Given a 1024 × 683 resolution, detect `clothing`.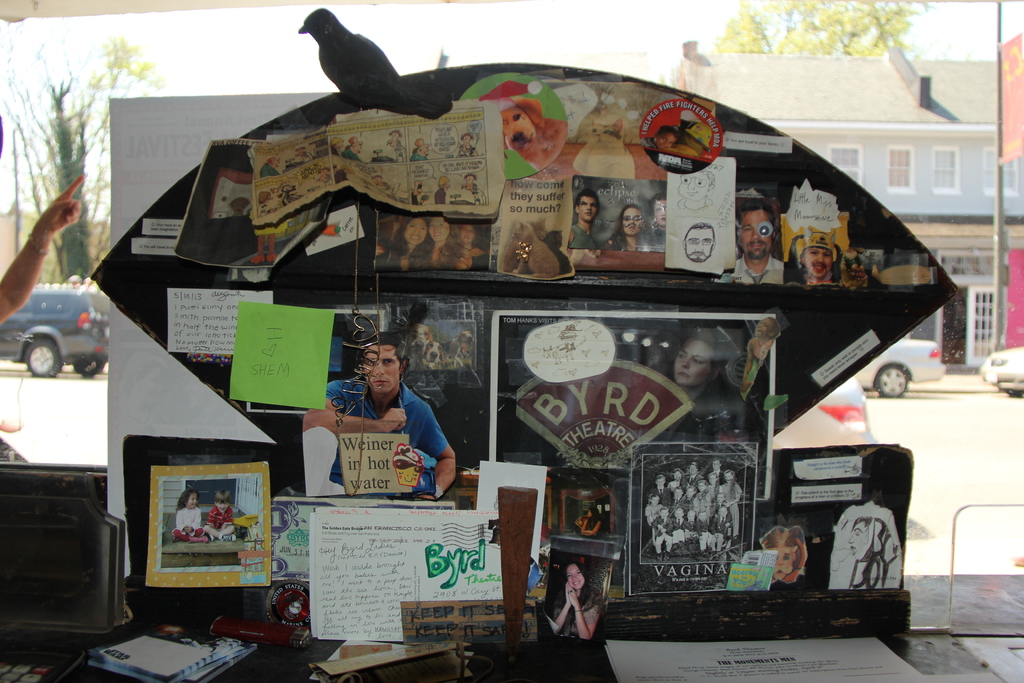
crop(740, 254, 780, 289).
